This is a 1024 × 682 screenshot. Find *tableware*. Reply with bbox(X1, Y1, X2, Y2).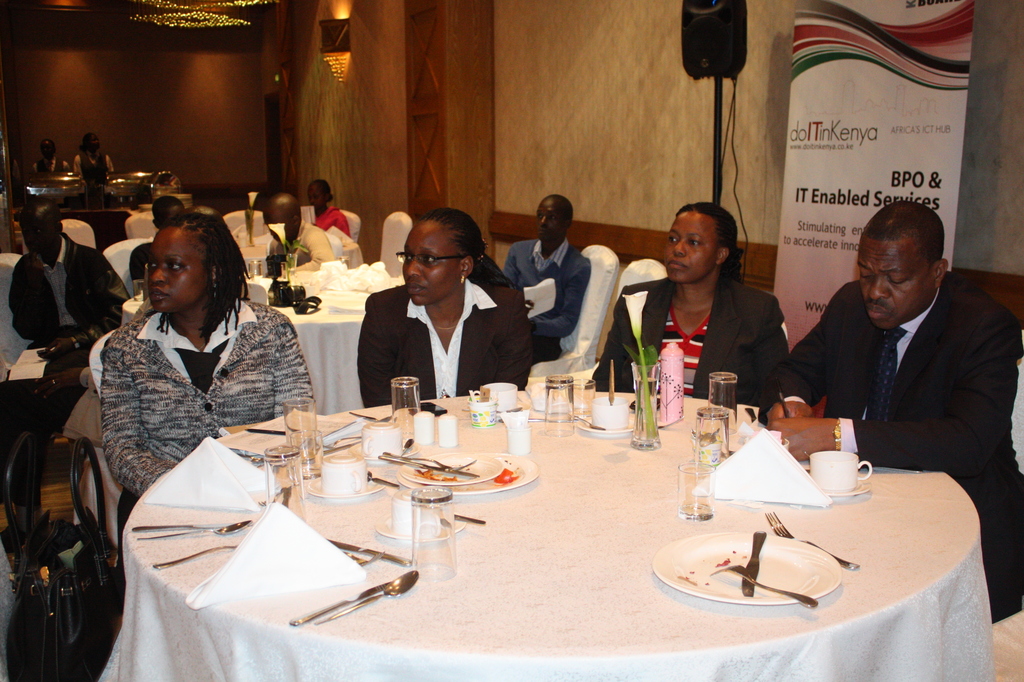
bbox(589, 397, 627, 430).
